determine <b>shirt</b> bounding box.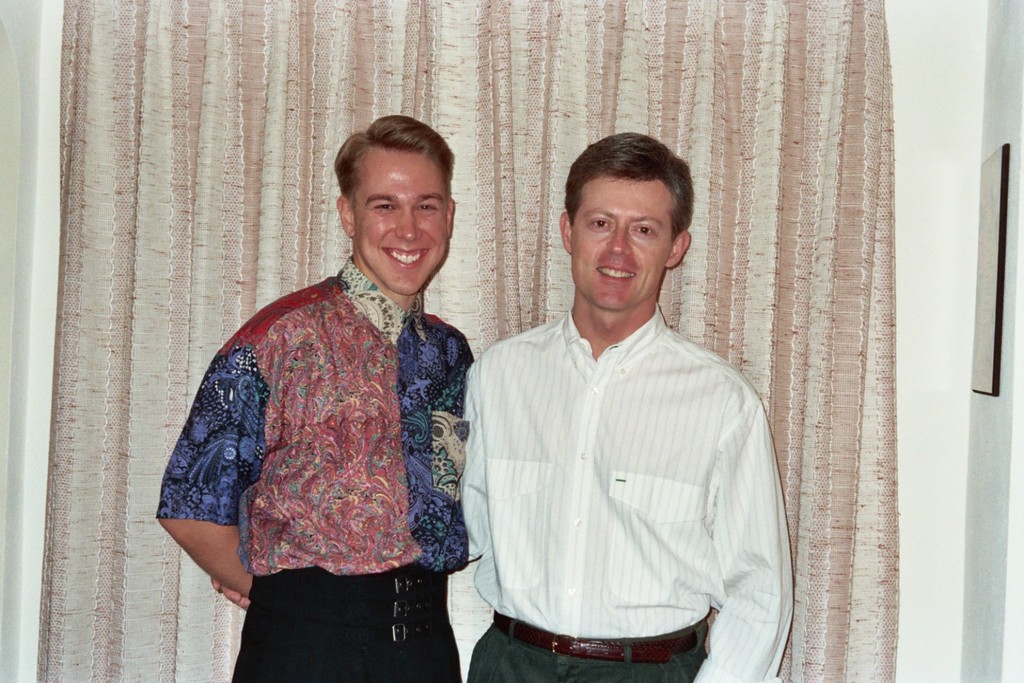
Determined: [150, 256, 479, 579].
